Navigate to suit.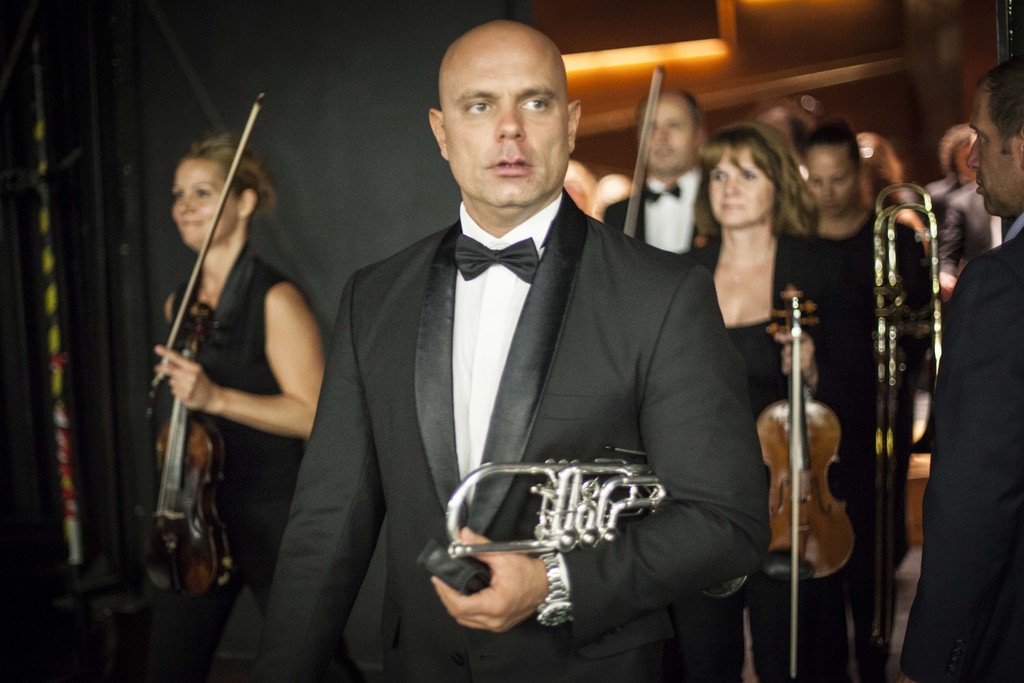
Navigation target: [903,208,1023,682].
